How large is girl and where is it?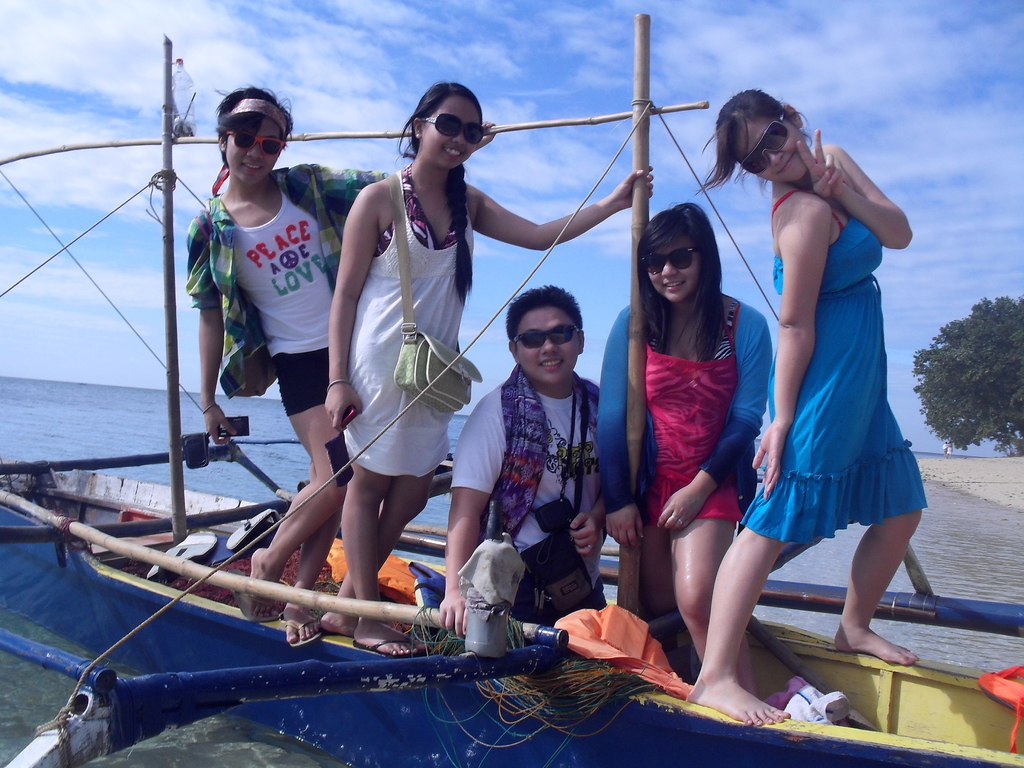
Bounding box: 685 90 929 724.
